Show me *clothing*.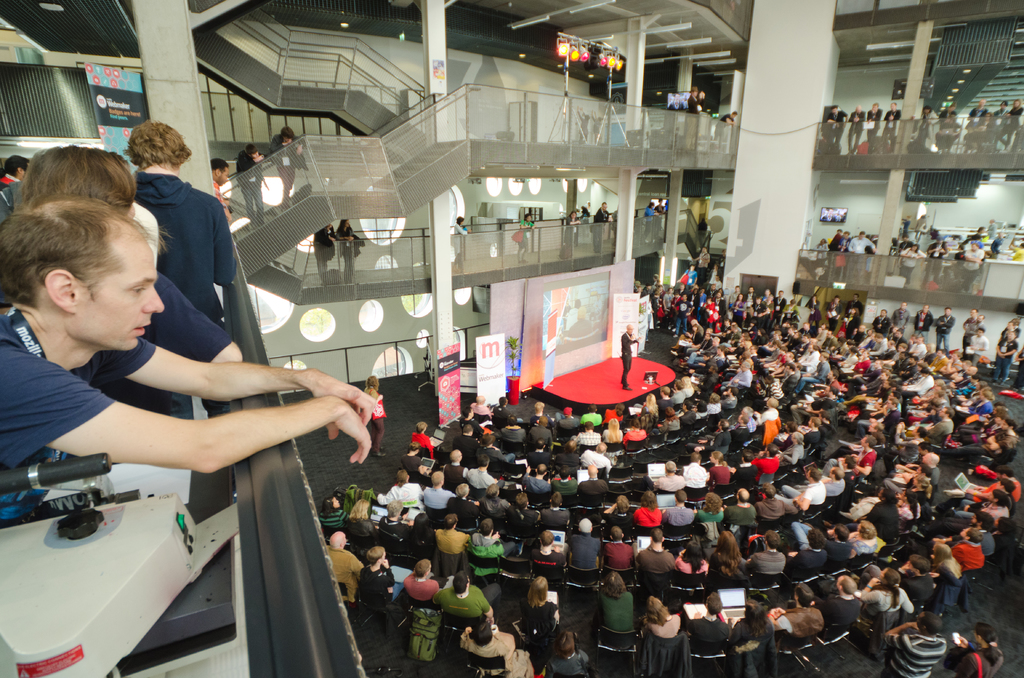
*clothing* is here: Rect(850, 530, 874, 558).
